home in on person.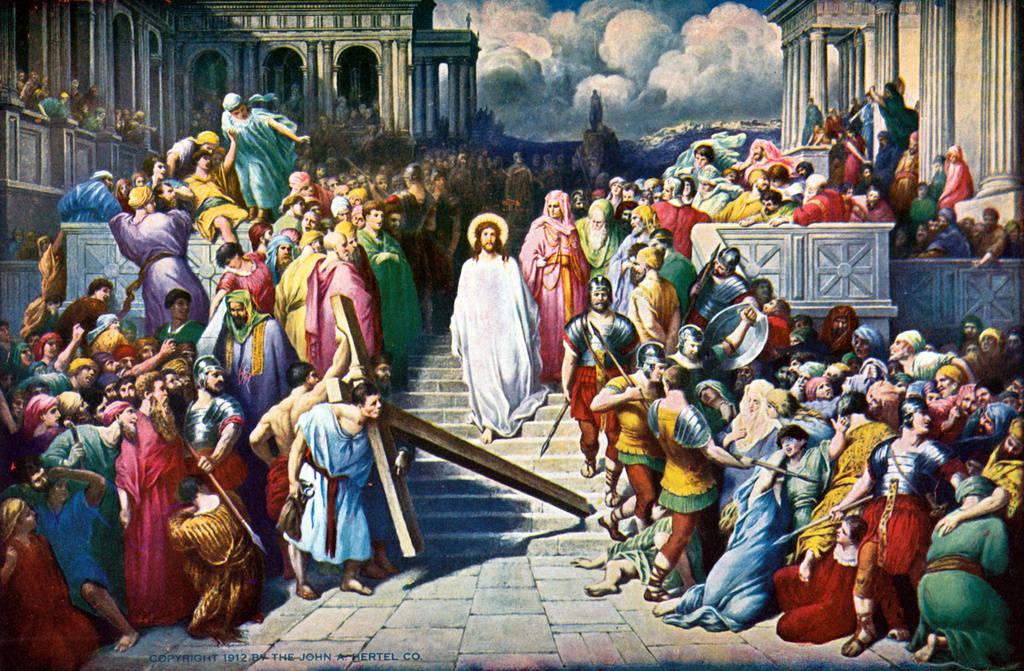
Homed in at l=452, t=222, r=551, b=441.
